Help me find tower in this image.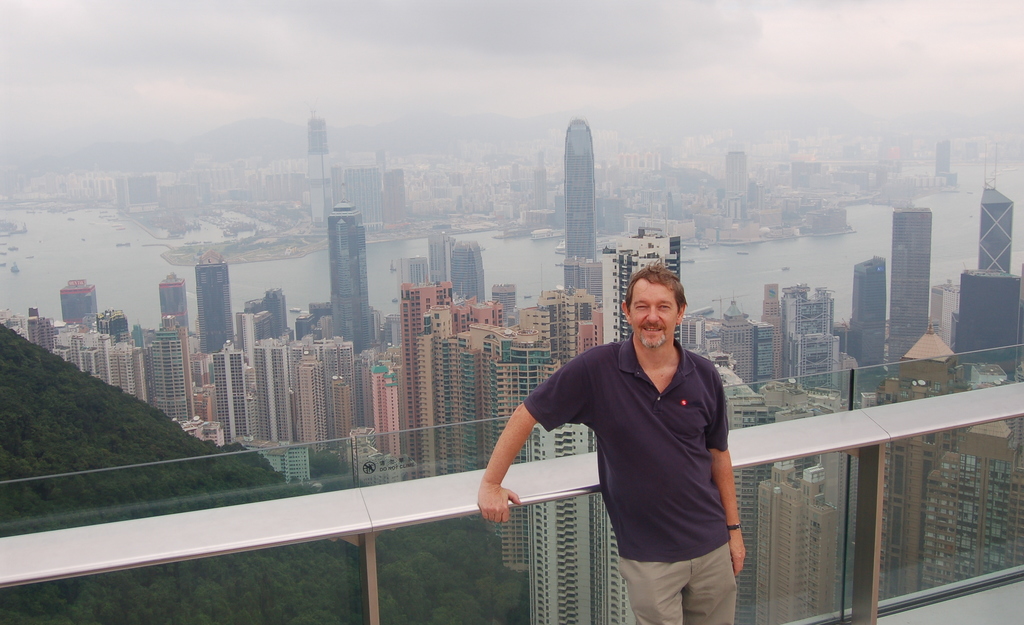
Found it: bbox=[595, 218, 686, 350].
